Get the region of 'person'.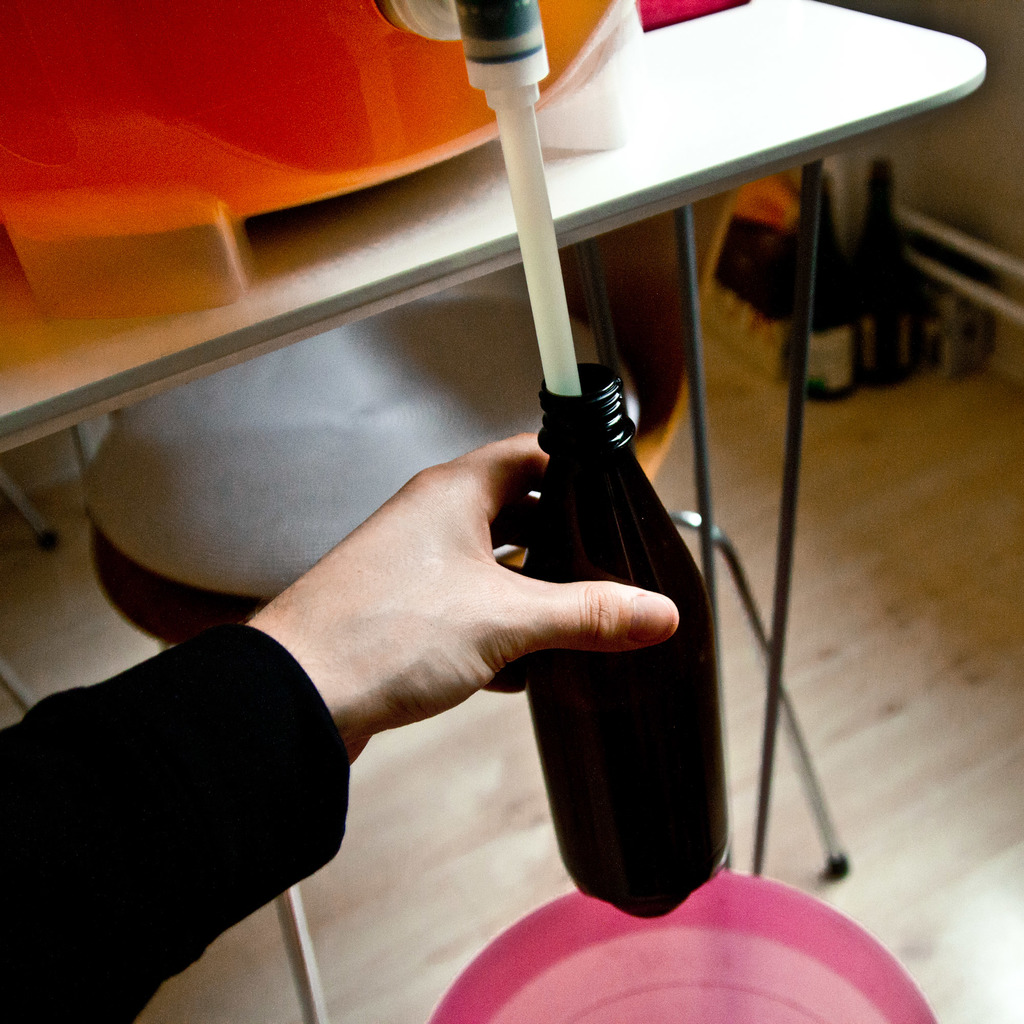
x1=0, y1=430, x2=680, y2=1023.
